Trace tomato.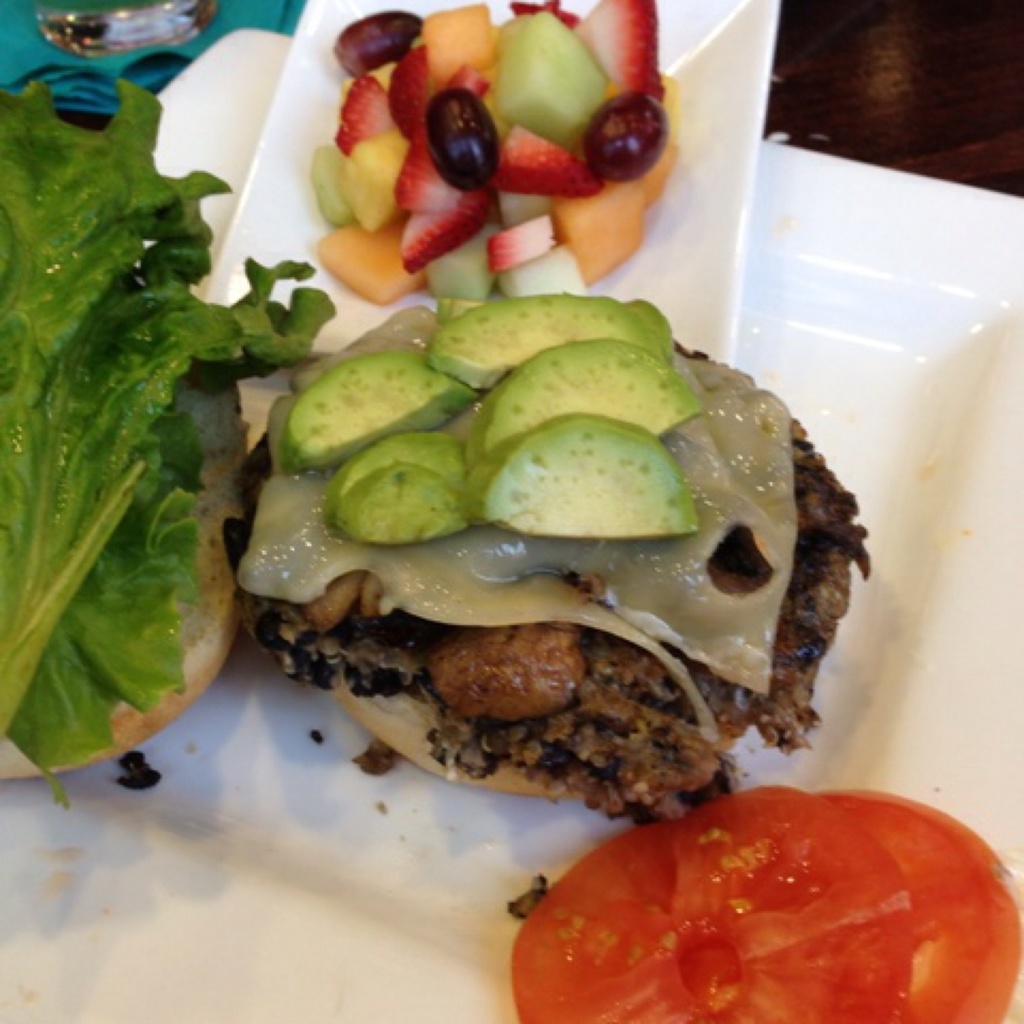
Traced to rect(513, 787, 904, 1023).
